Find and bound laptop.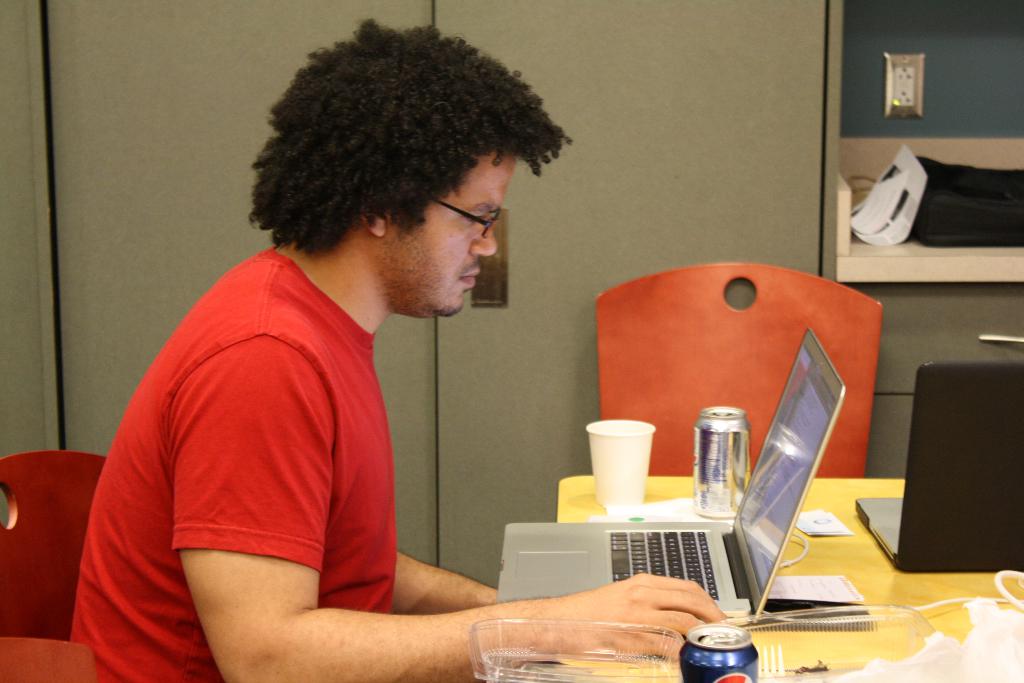
Bound: [x1=502, y1=333, x2=846, y2=625].
